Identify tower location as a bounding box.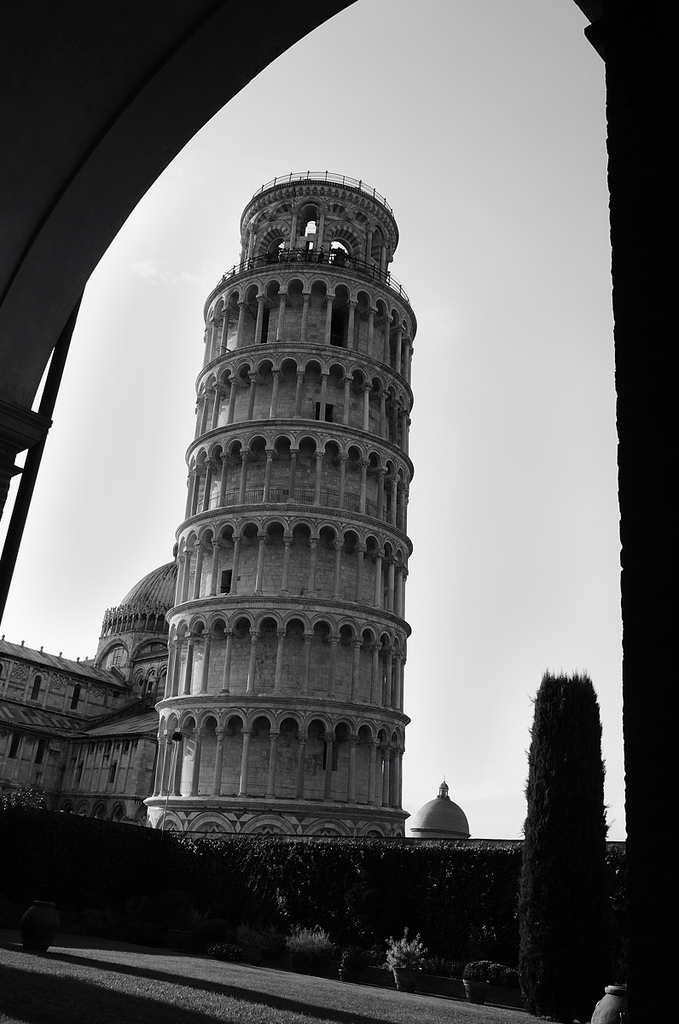
[x1=96, y1=110, x2=439, y2=902].
